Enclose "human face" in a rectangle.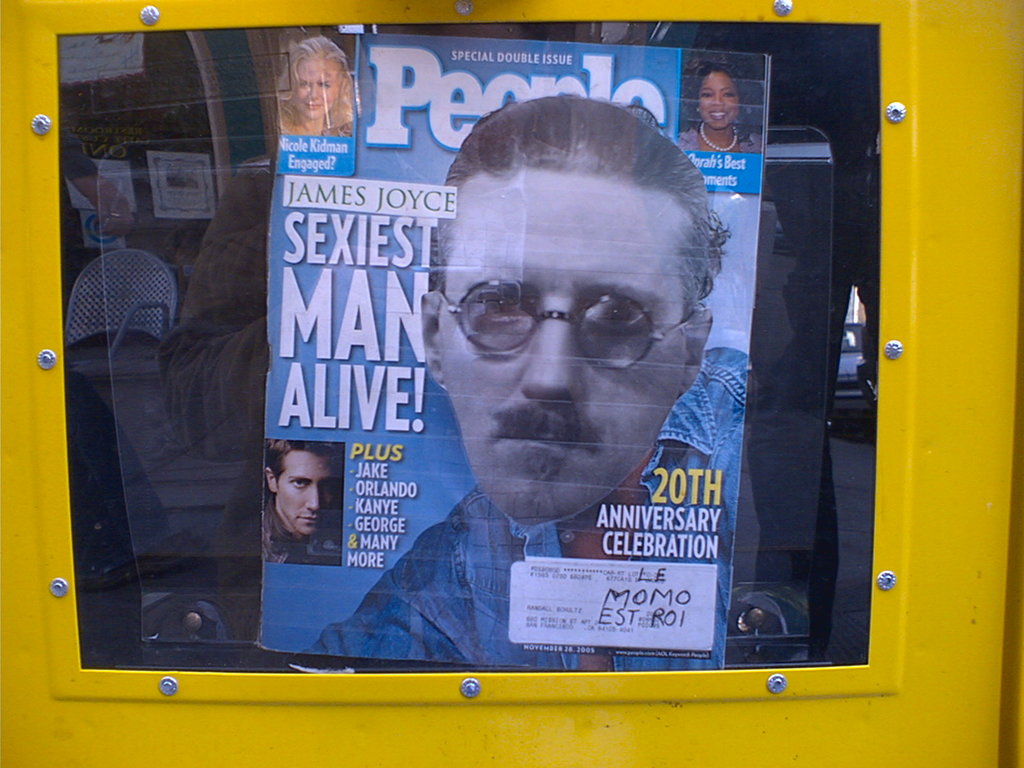
BBox(292, 53, 337, 116).
